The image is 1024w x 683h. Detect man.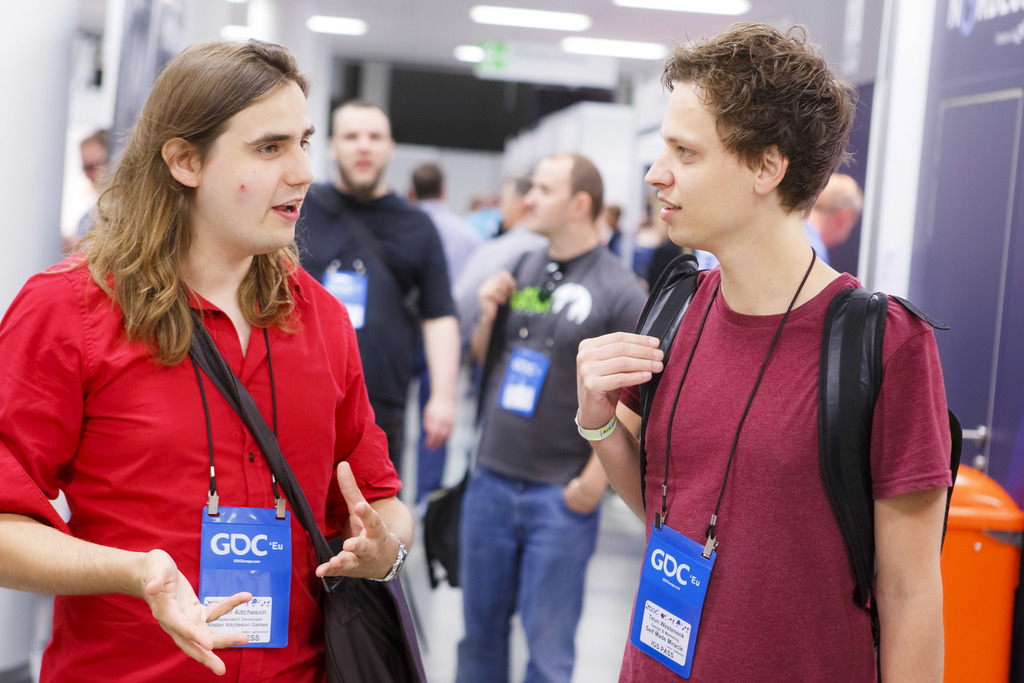
Detection: detection(458, 172, 547, 350).
